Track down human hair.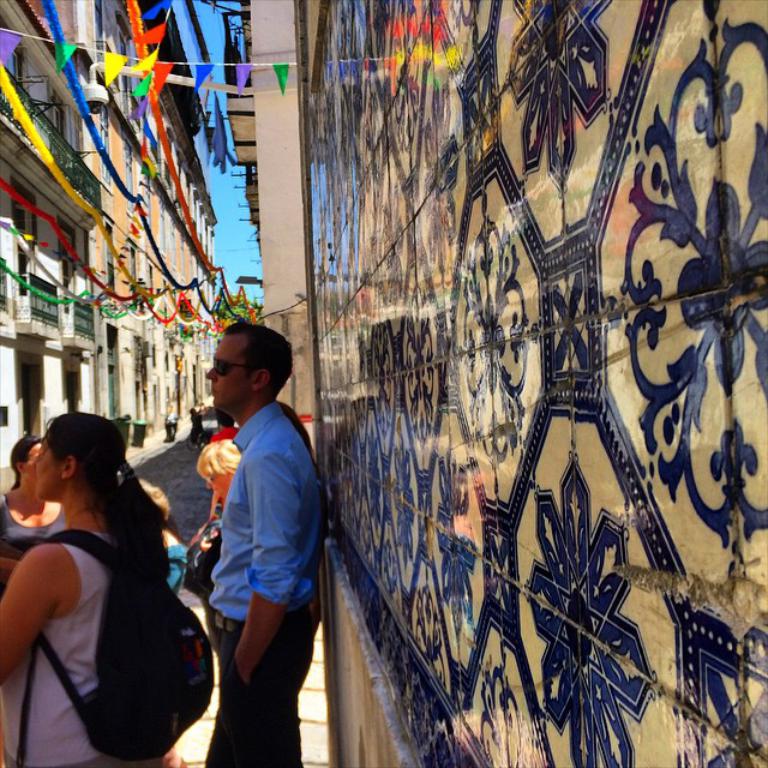
Tracked to 7 432 41 490.
